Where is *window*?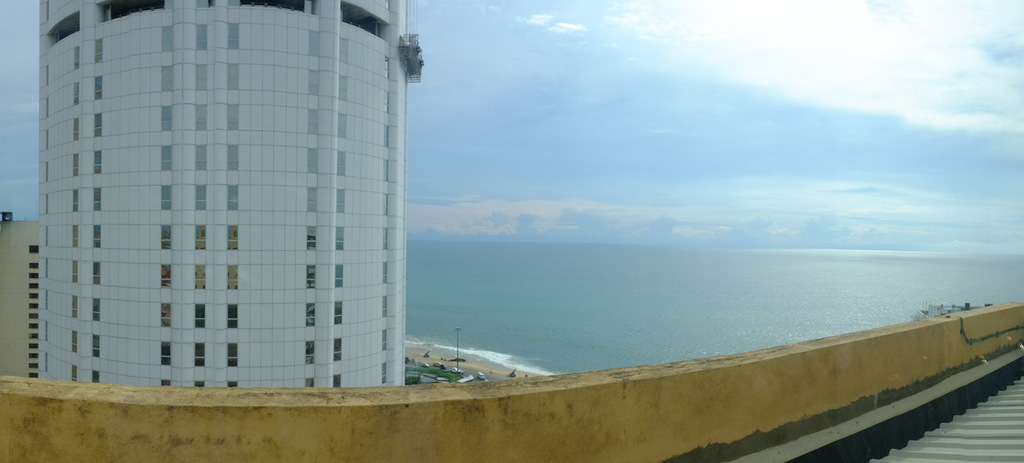
bbox=(311, 30, 319, 55).
